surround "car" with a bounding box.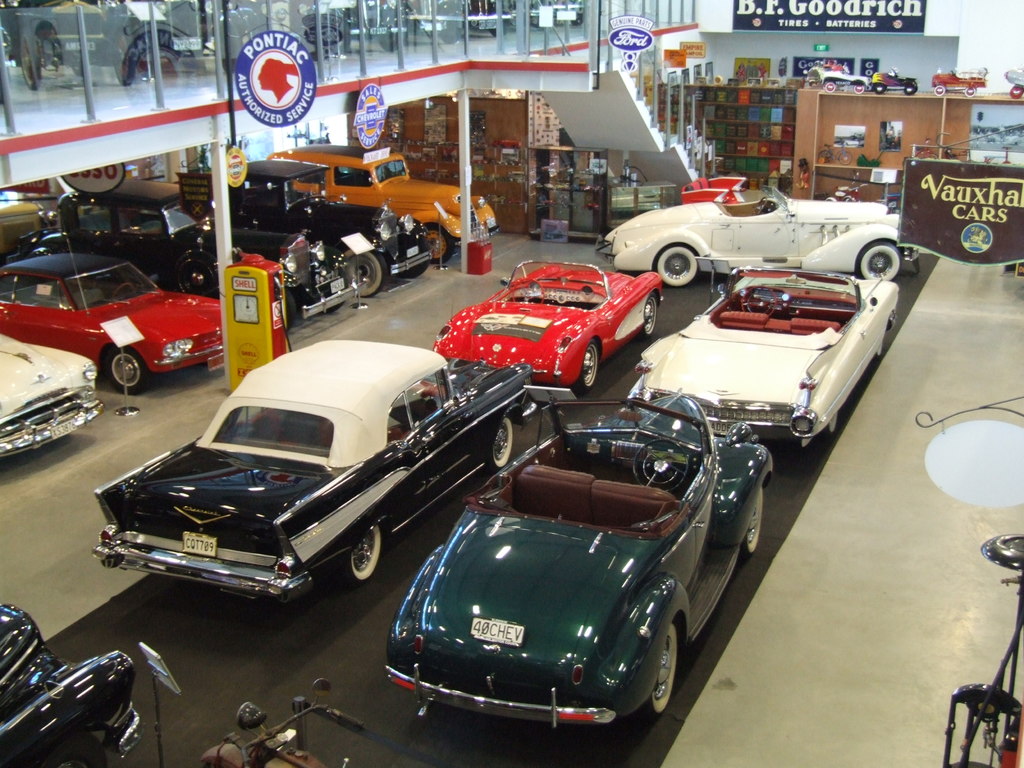
crop(0, 246, 222, 385).
